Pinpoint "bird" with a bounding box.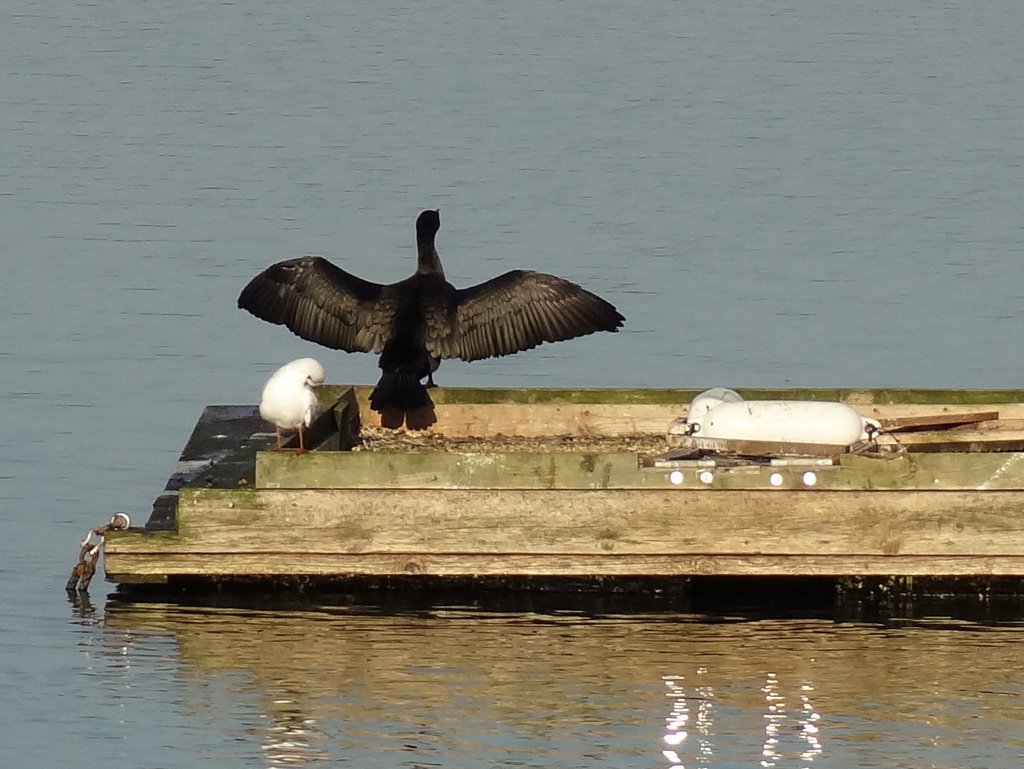
rect(255, 357, 328, 454).
